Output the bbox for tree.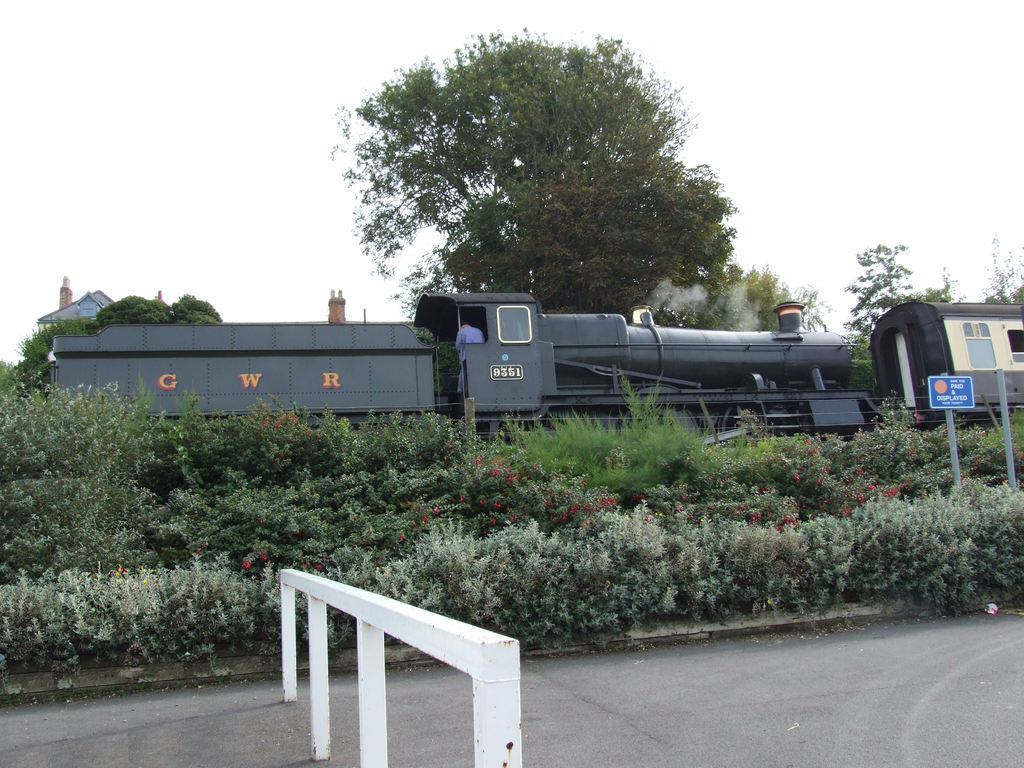
rect(838, 239, 968, 360).
